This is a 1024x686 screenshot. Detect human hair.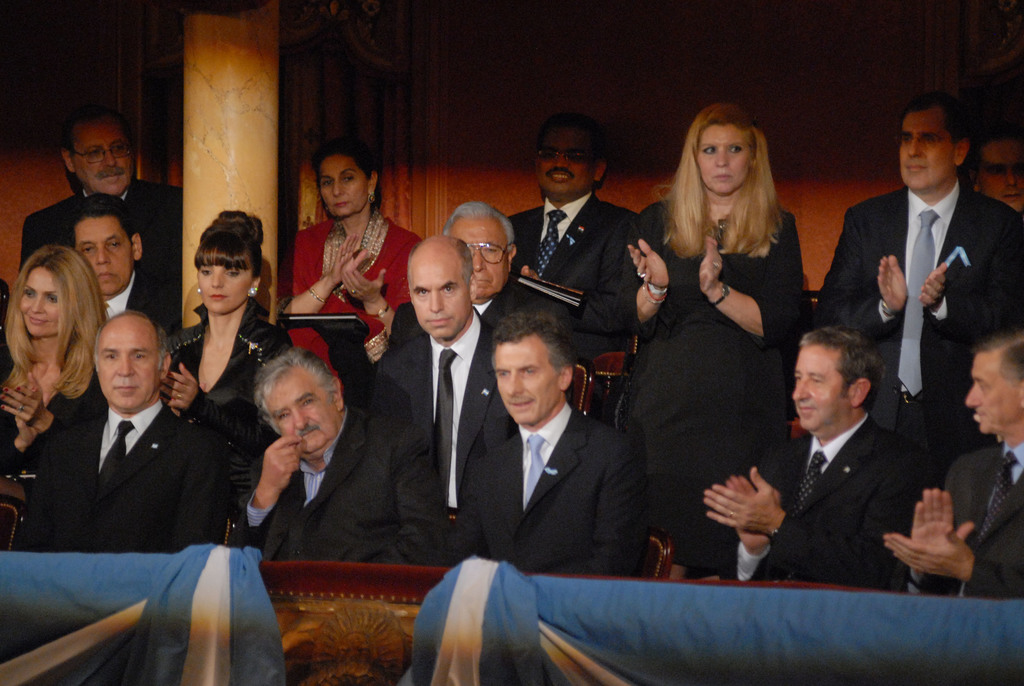
locate(967, 330, 1023, 389).
